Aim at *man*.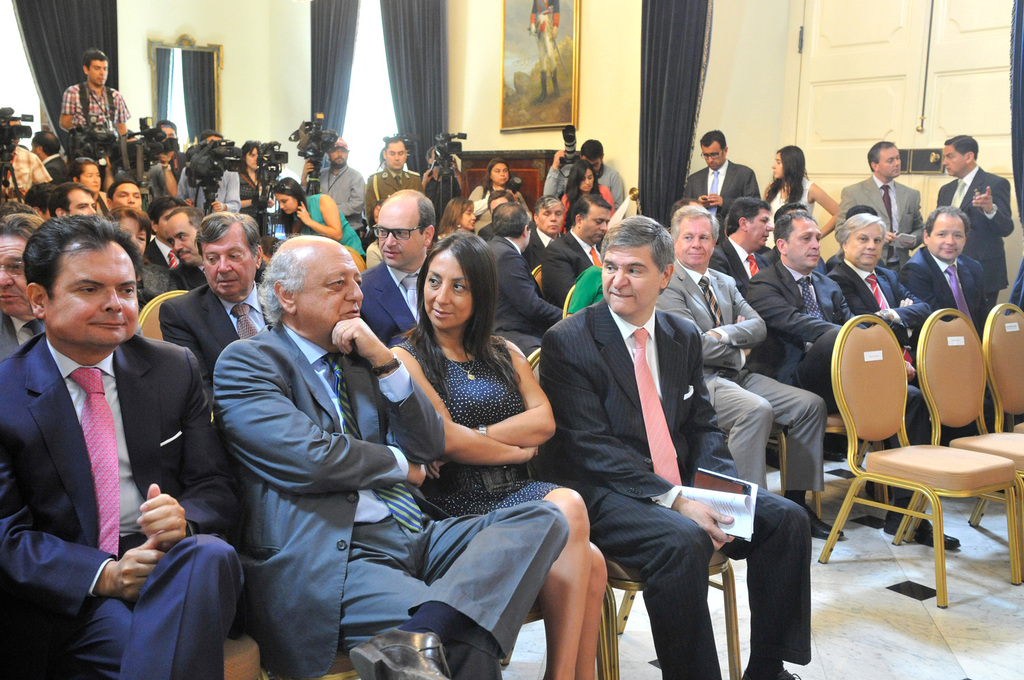
Aimed at (left=654, top=201, right=843, bottom=541).
